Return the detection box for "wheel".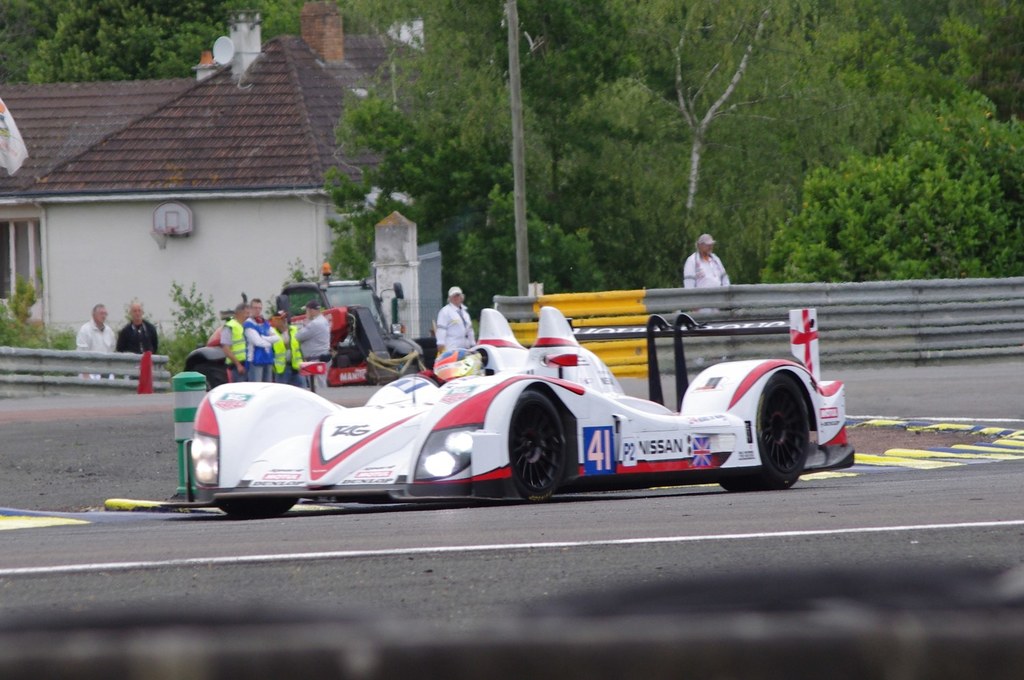
[left=512, top=410, right=575, bottom=504].
